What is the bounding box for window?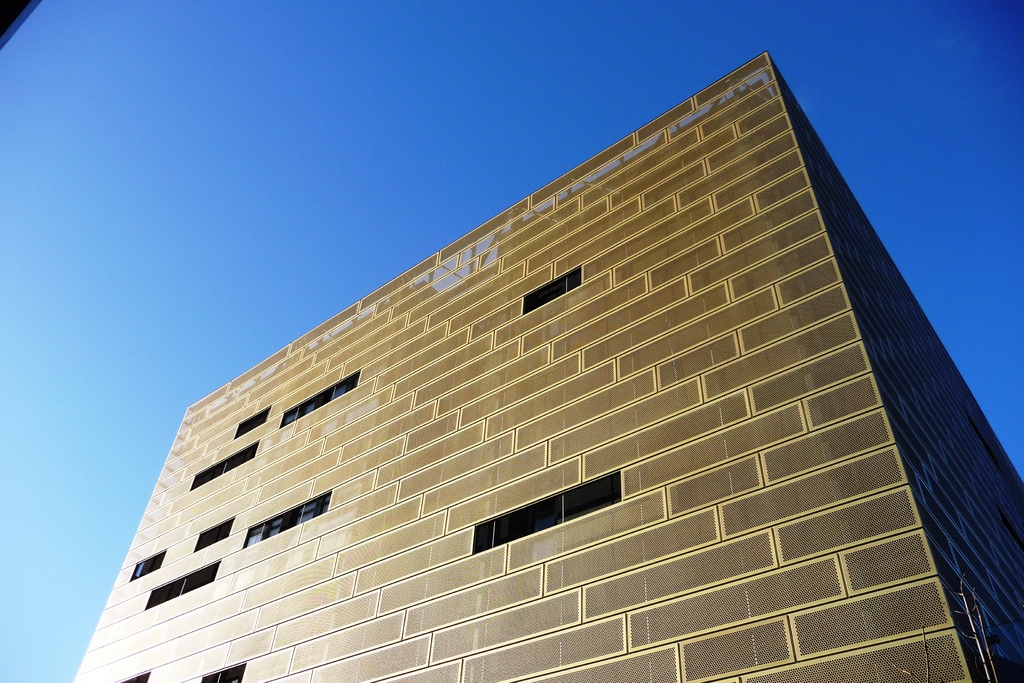
{"x1": 193, "y1": 516, "x2": 235, "y2": 553}.
